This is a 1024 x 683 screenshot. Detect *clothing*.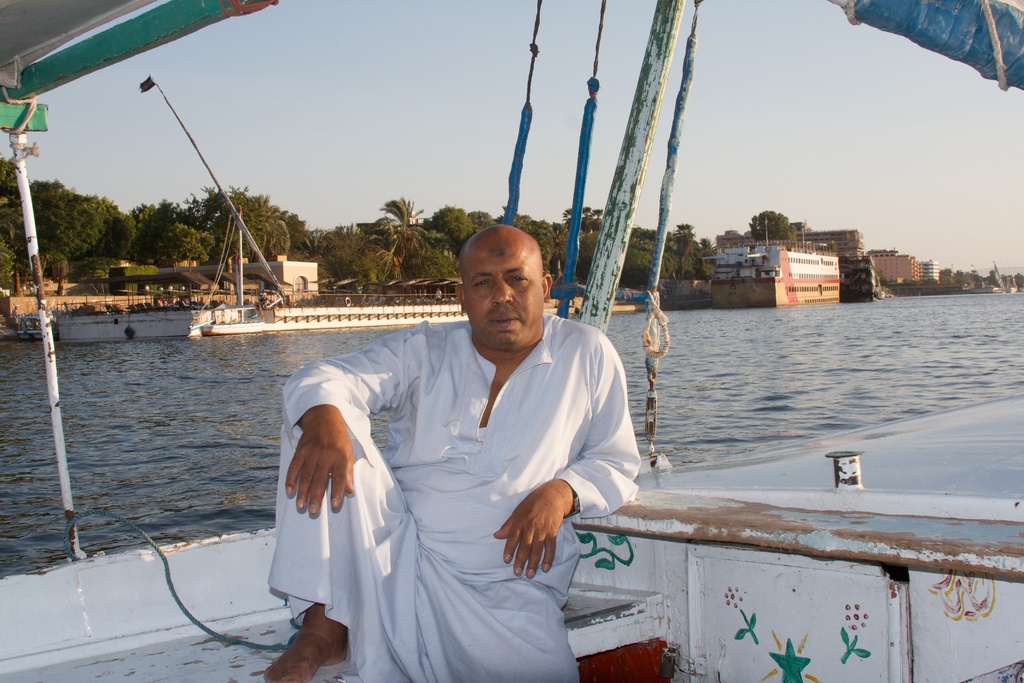
crop(267, 322, 644, 682).
